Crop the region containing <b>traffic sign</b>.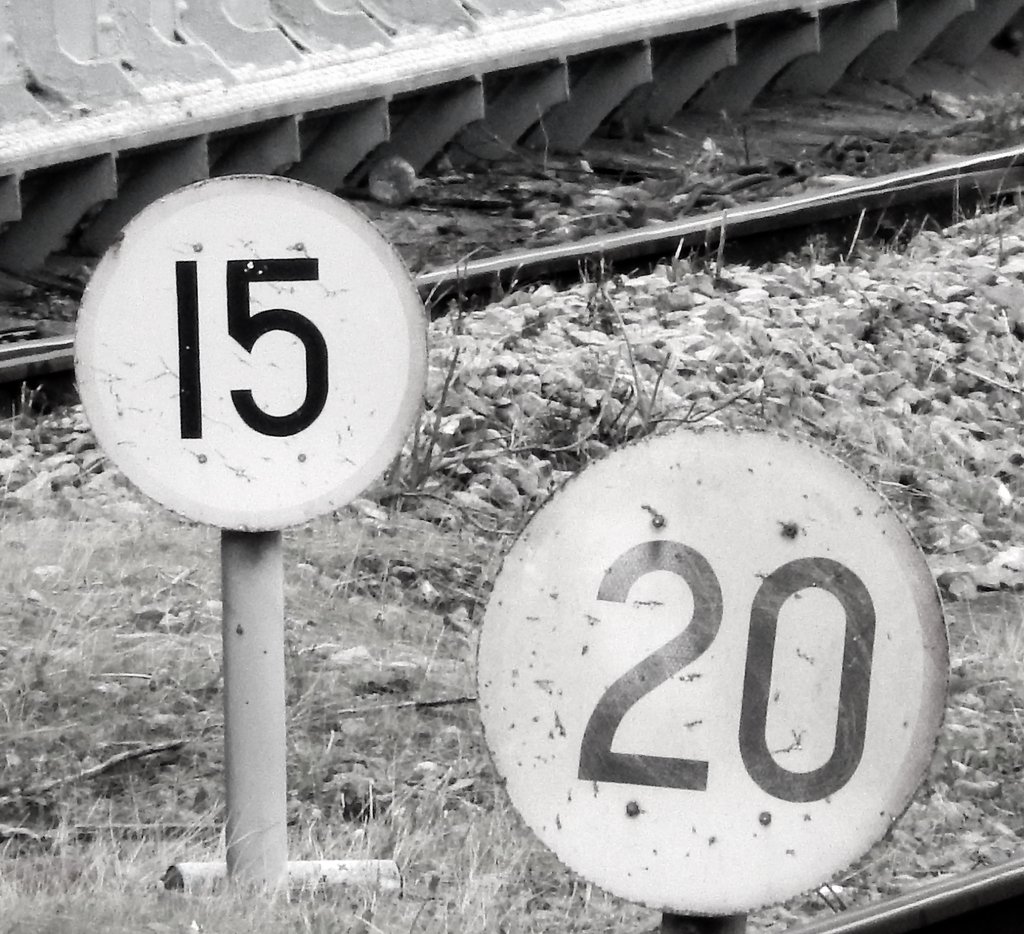
Crop region: bbox(67, 168, 427, 537).
